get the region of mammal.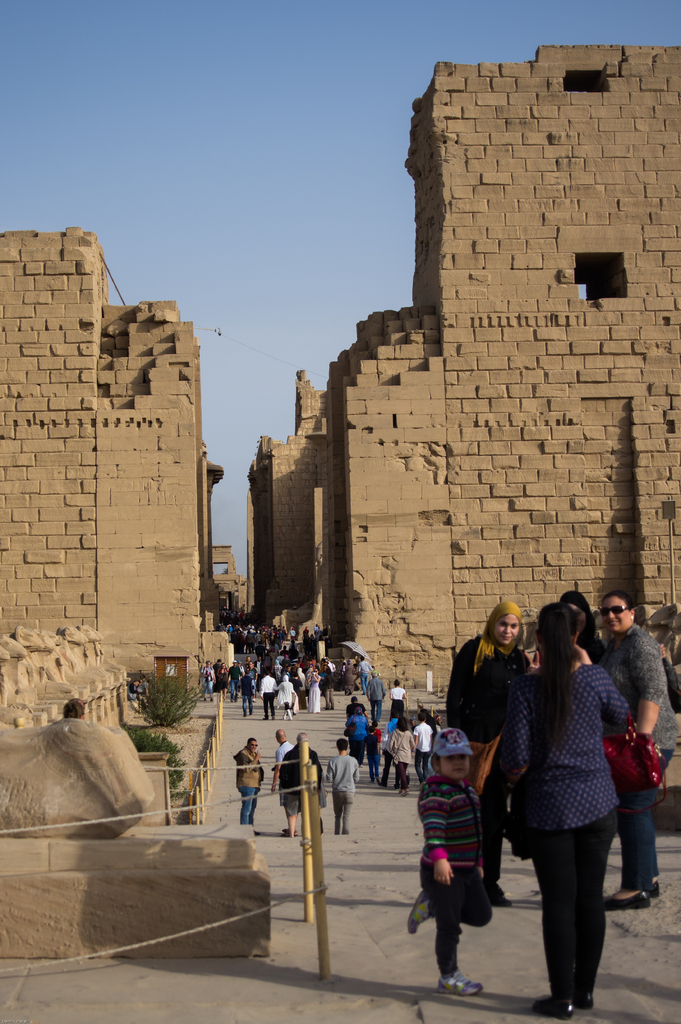
l=63, t=695, r=86, b=723.
